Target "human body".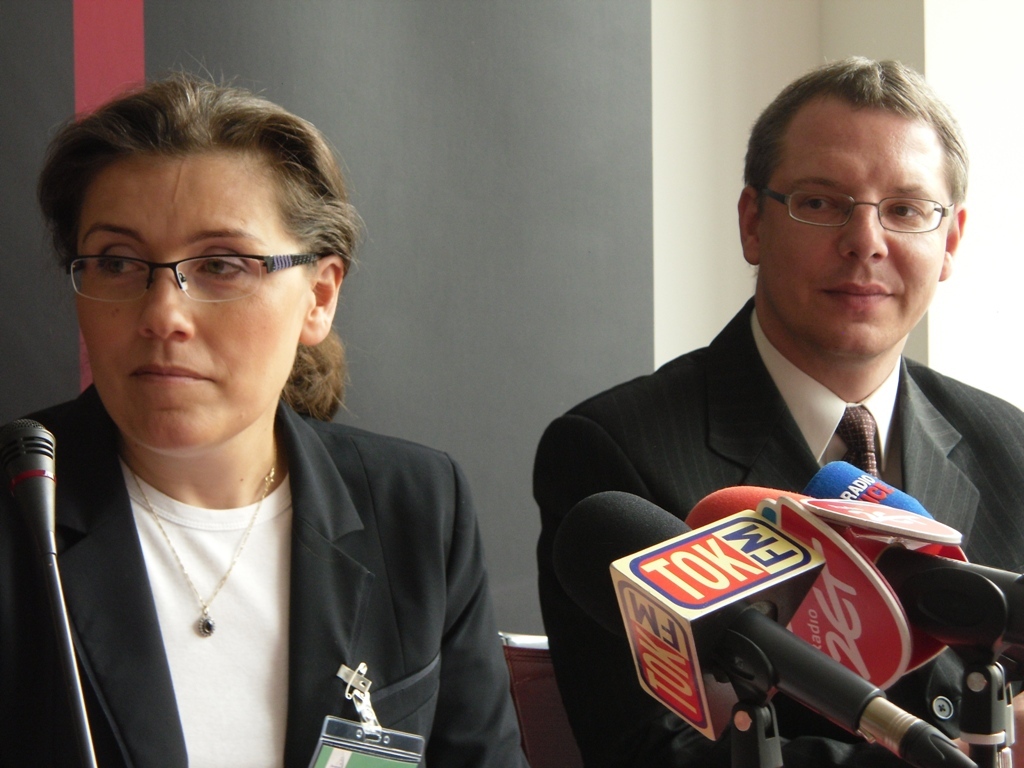
Target region: select_region(1, 82, 520, 767).
